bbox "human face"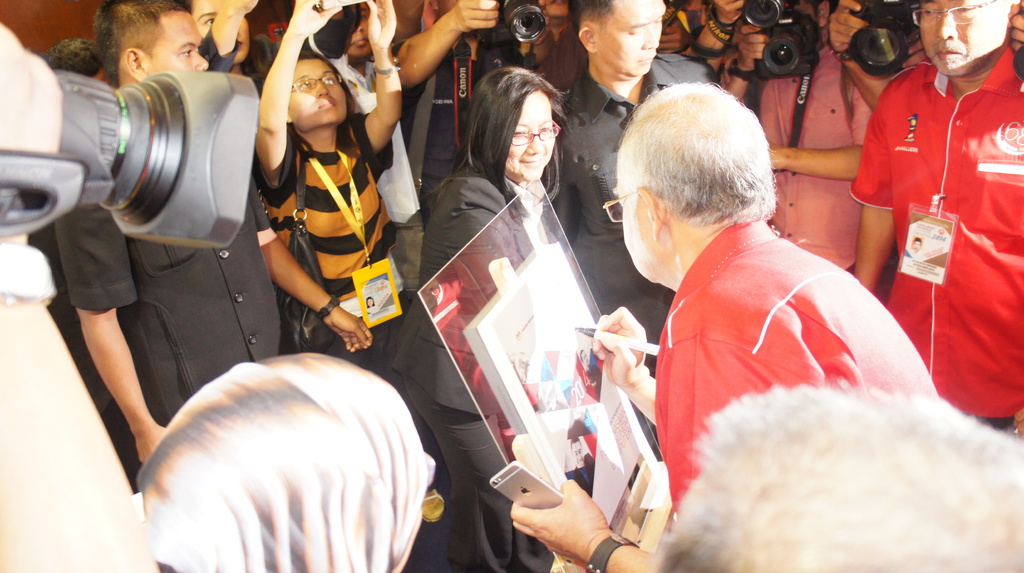
143/12/214/77
